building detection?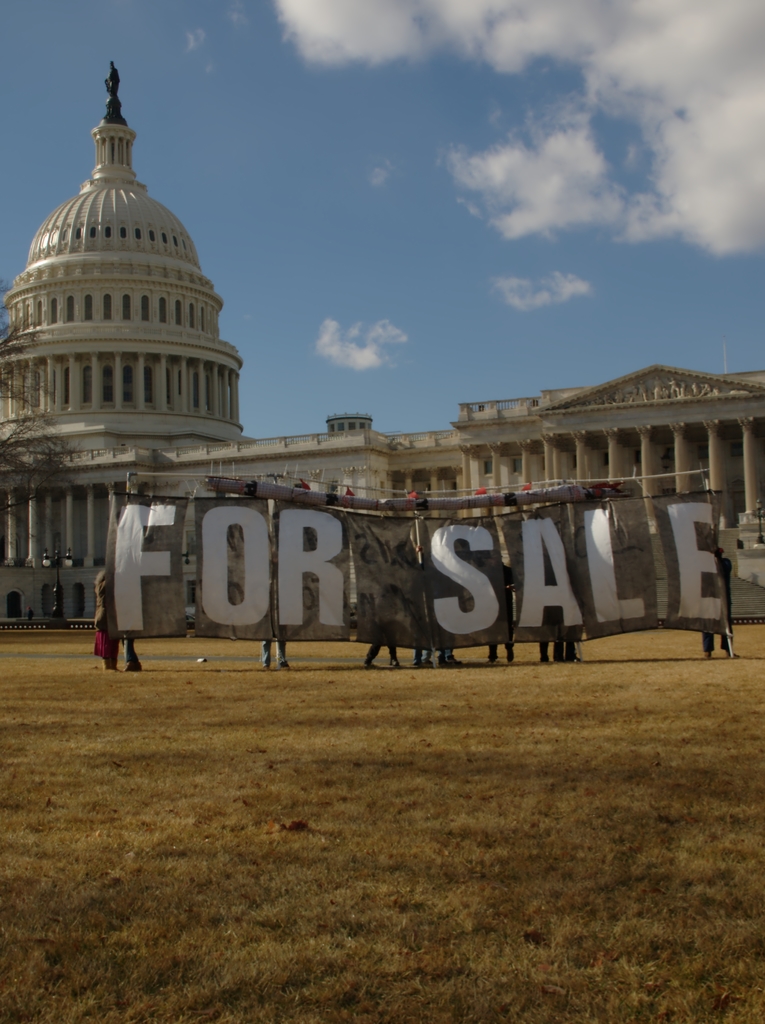
locate(2, 49, 756, 620)
